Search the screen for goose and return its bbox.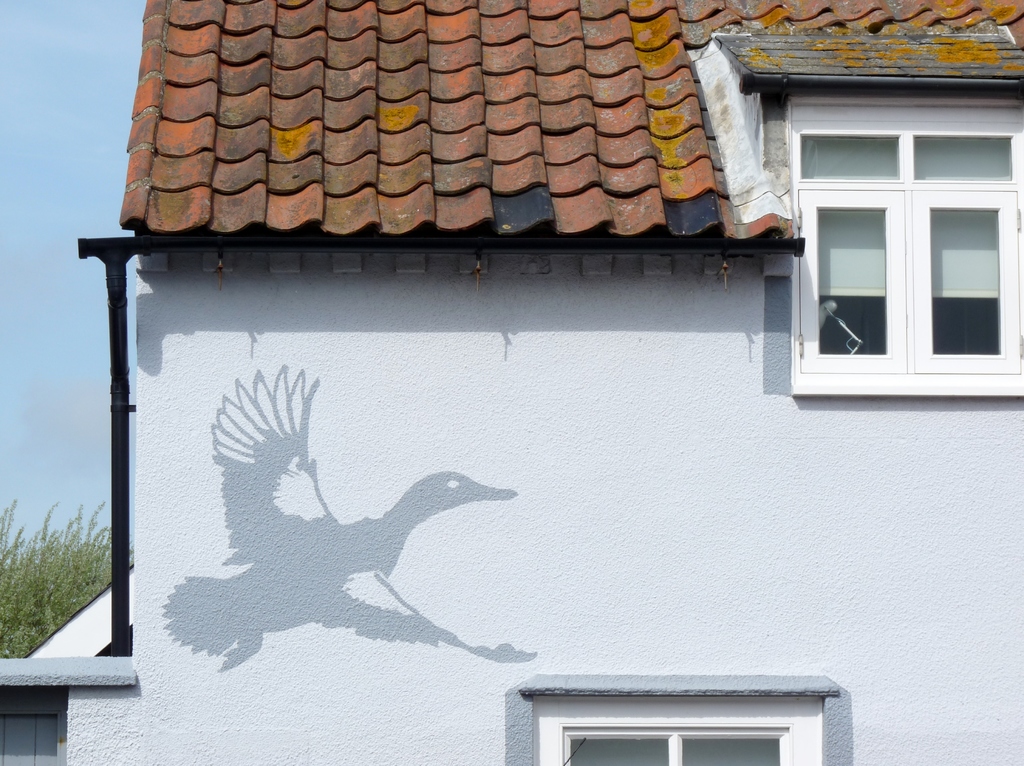
Found: {"x1": 207, "y1": 345, "x2": 524, "y2": 694}.
